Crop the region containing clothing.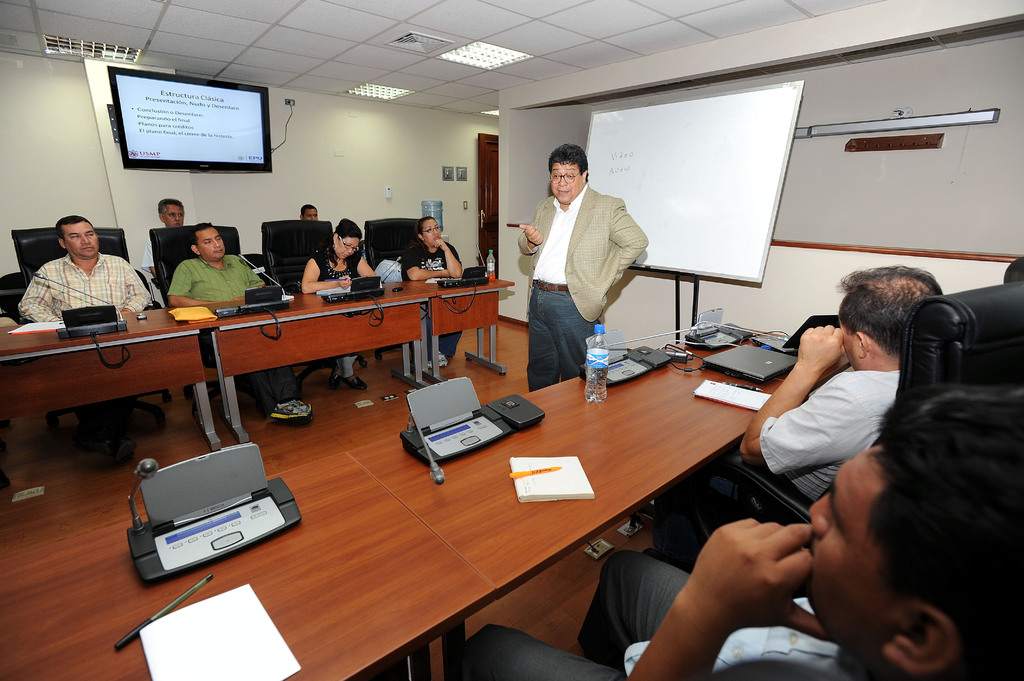
Crop region: [142,236,155,272].
